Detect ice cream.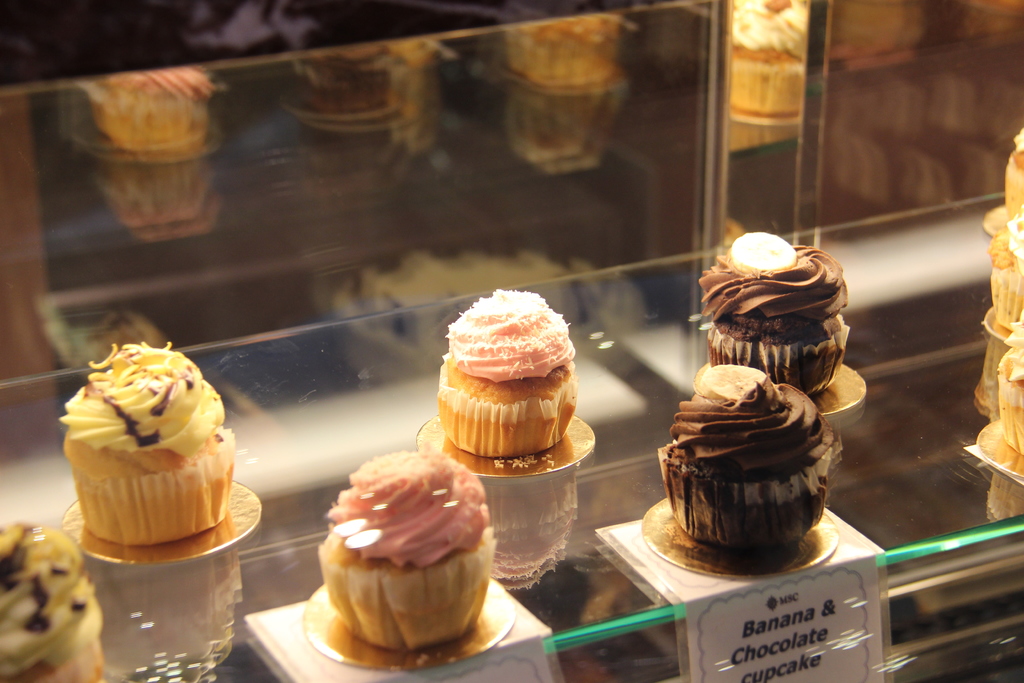
Detected at [left=427, top=287, right=597, bottom=452].
